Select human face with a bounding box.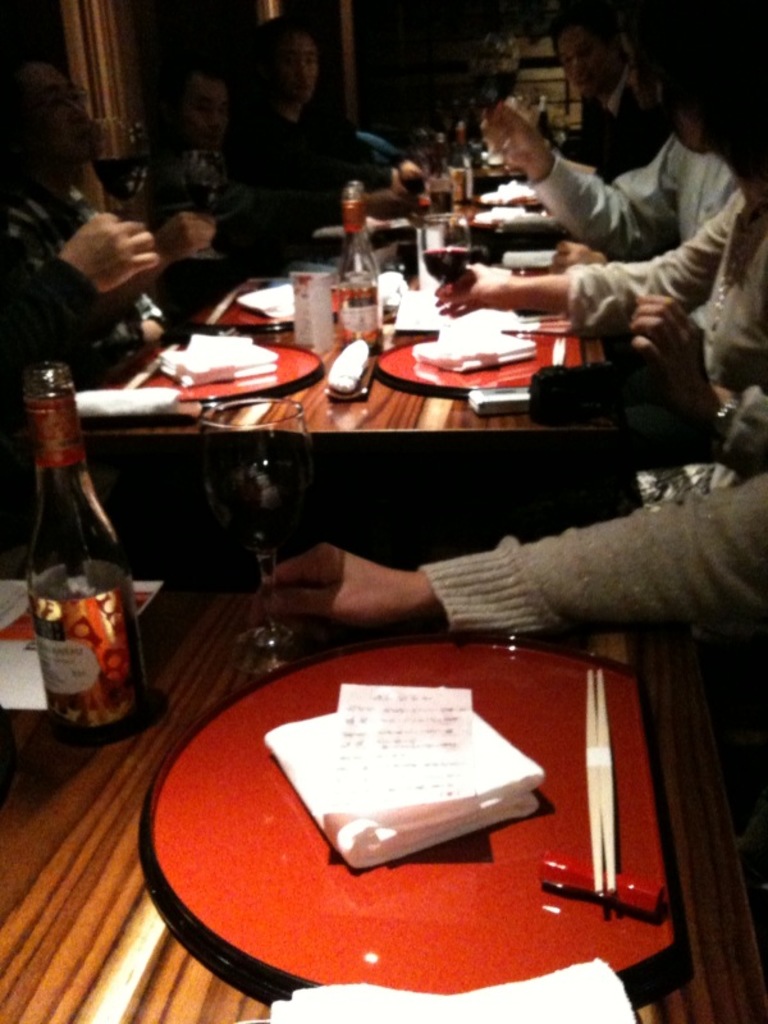
271:32:325:95.
